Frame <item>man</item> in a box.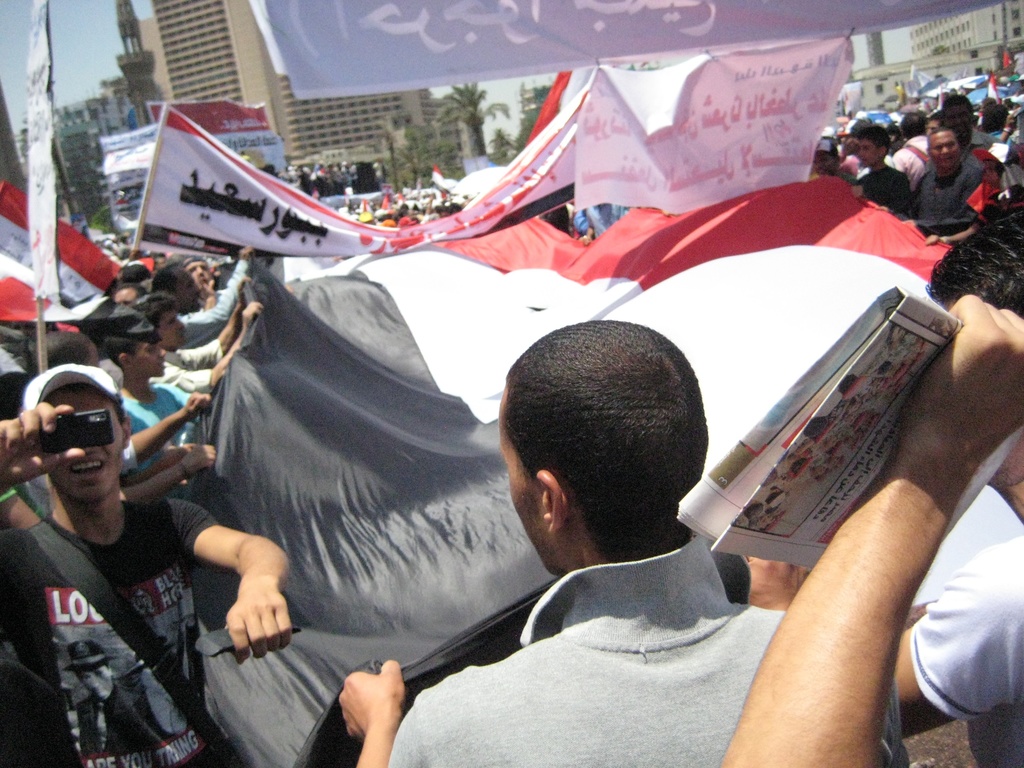
box(38, 327, 102, 368).
